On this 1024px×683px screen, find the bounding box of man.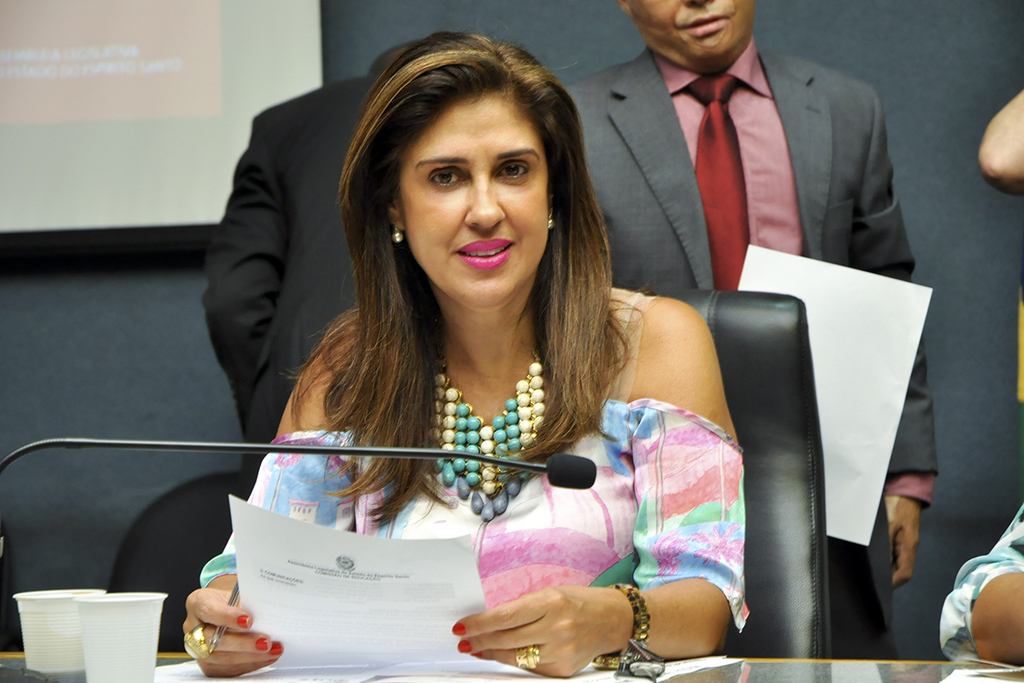
Bounding box: l=525, t=0, r=940, b=662.
